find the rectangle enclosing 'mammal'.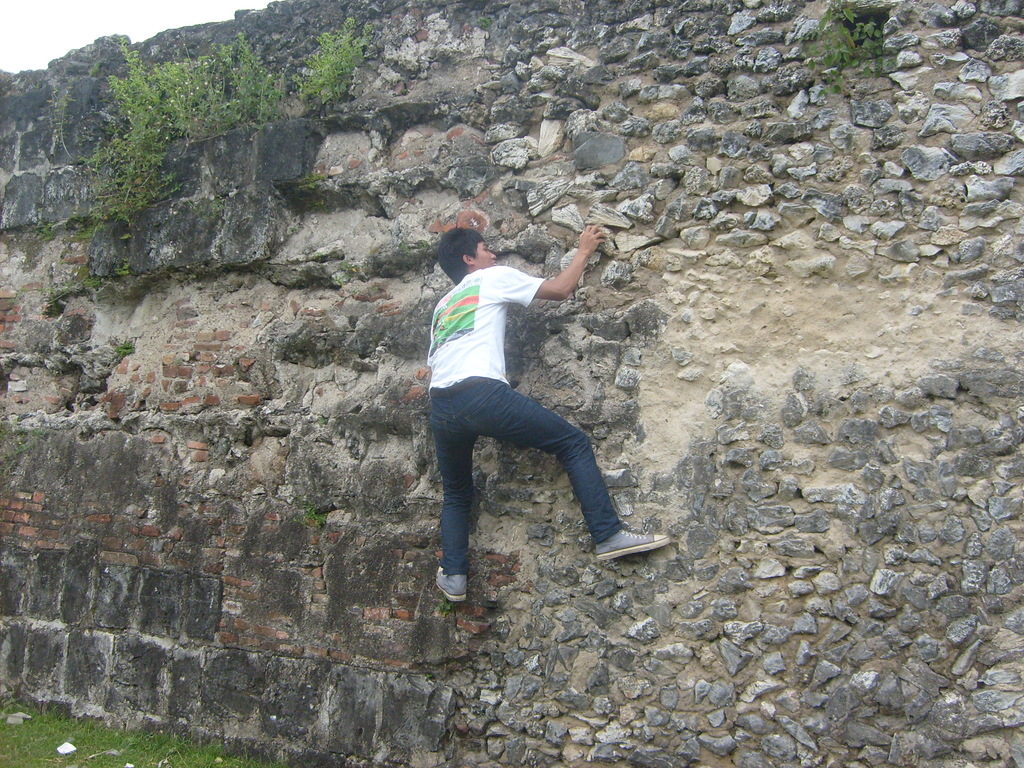
[401,244,685,550].
